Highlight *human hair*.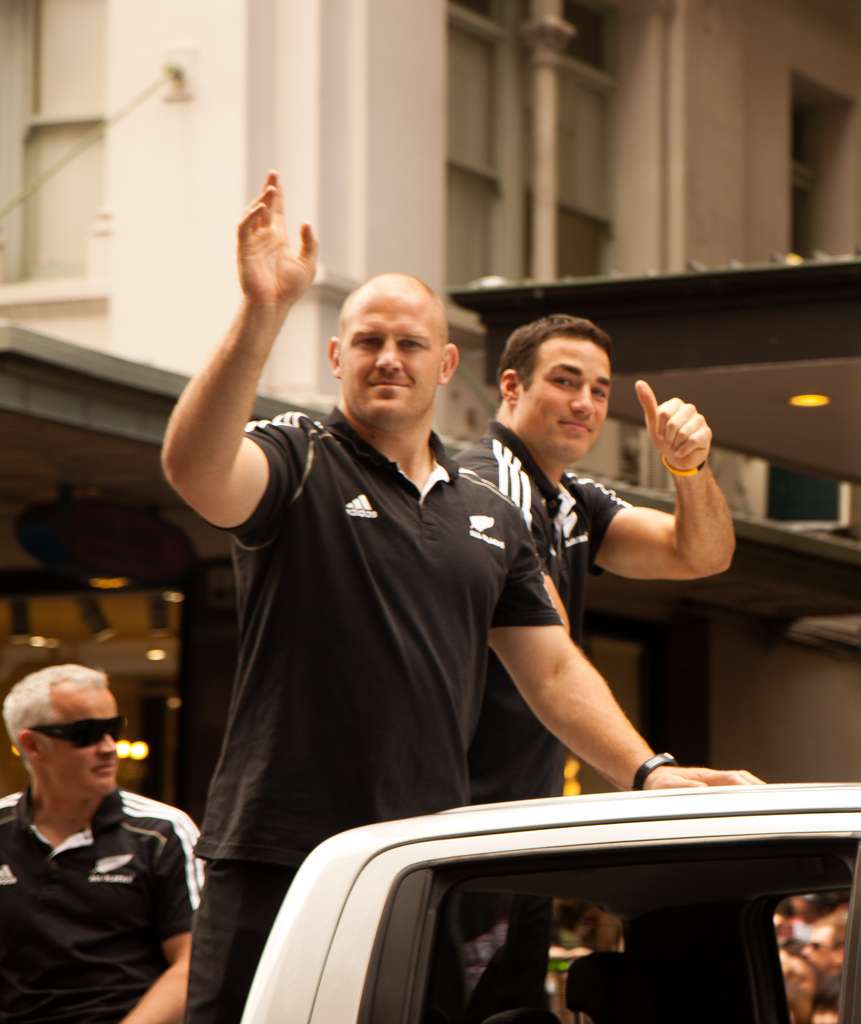
Highlighted region: <bbox>344, 277, 449, 352</bbox>.
